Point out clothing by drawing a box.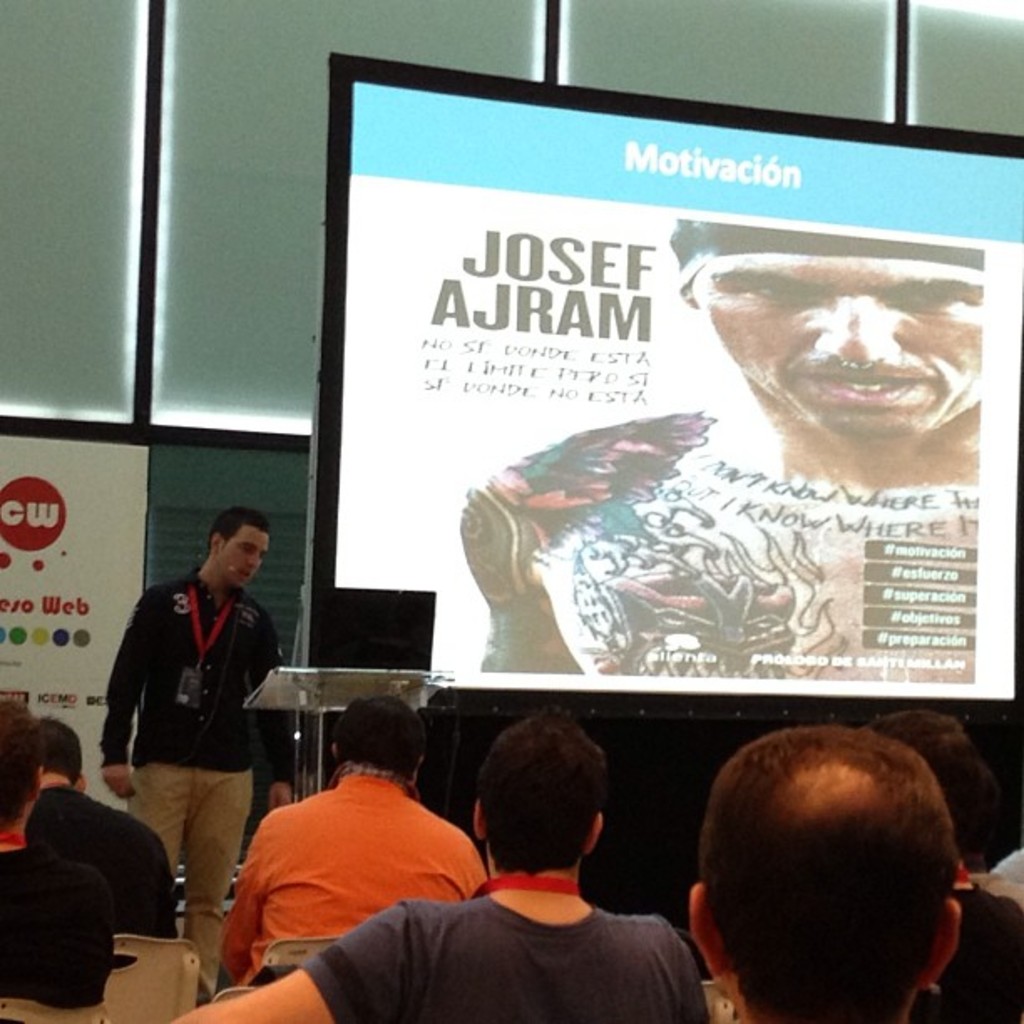
<region>102, 581, 298, 947</region>.
